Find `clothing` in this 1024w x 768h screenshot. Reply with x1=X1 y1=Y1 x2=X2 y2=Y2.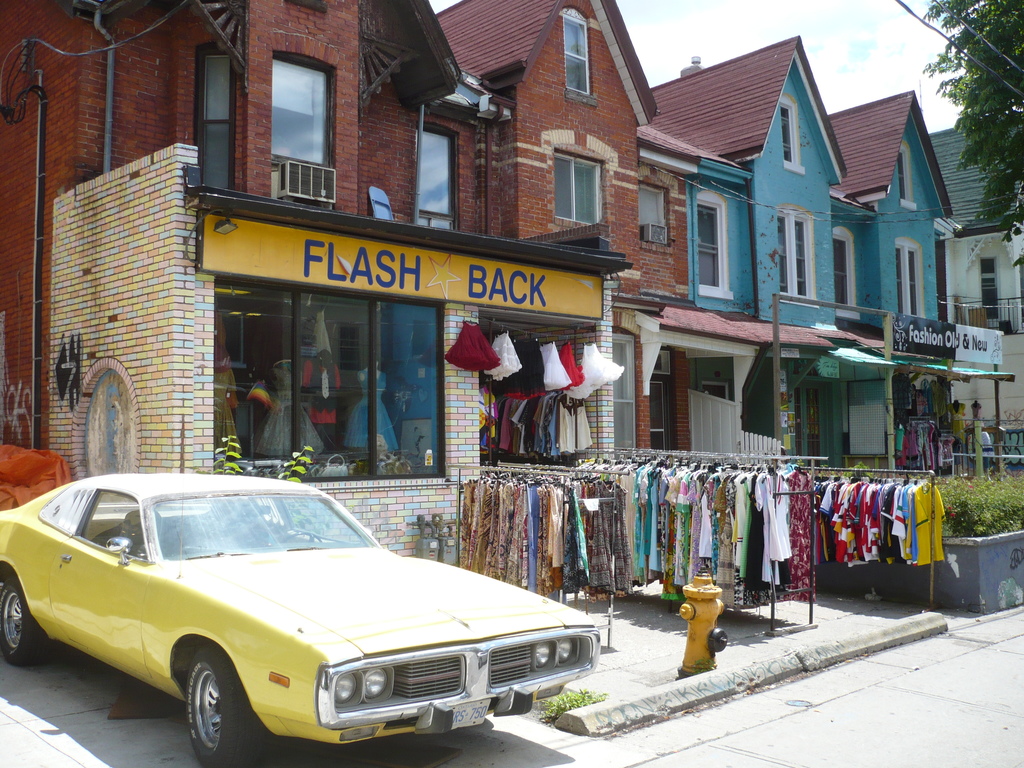
x1=260 y1=363 x2=326 y2=454.
